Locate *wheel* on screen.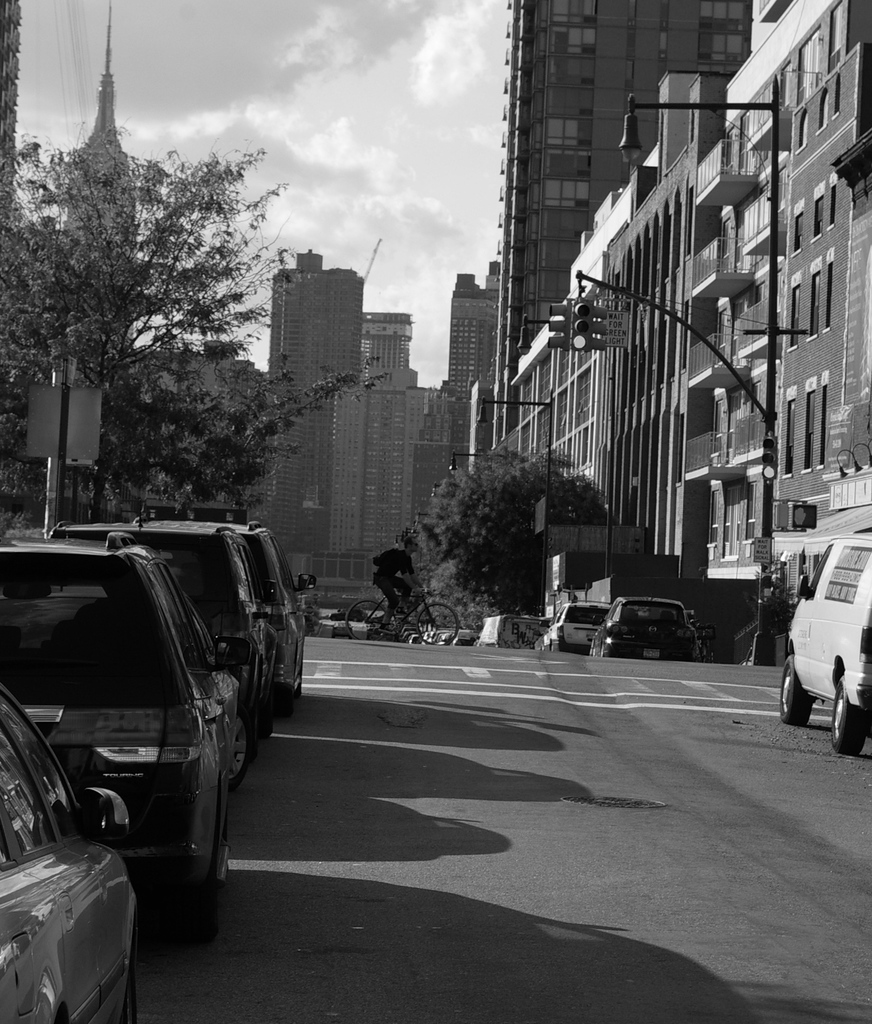
On screen at [232, 699, 258, 788].
